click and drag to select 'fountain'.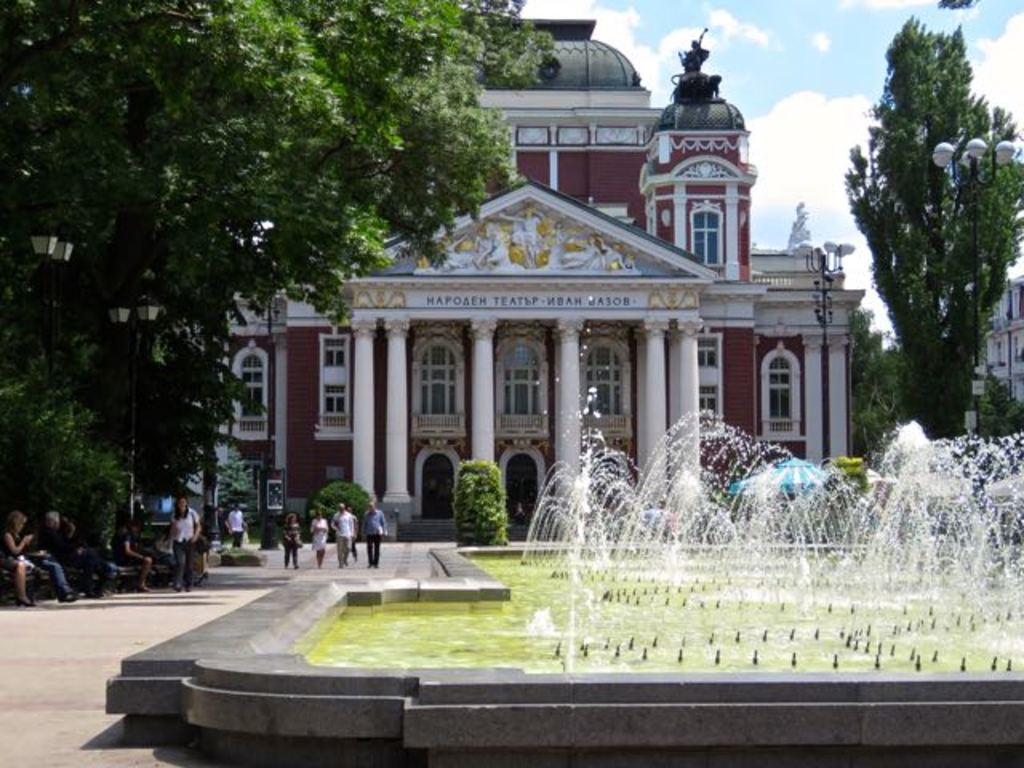
Selection: l=355, t=384, r=1002, b=688.
